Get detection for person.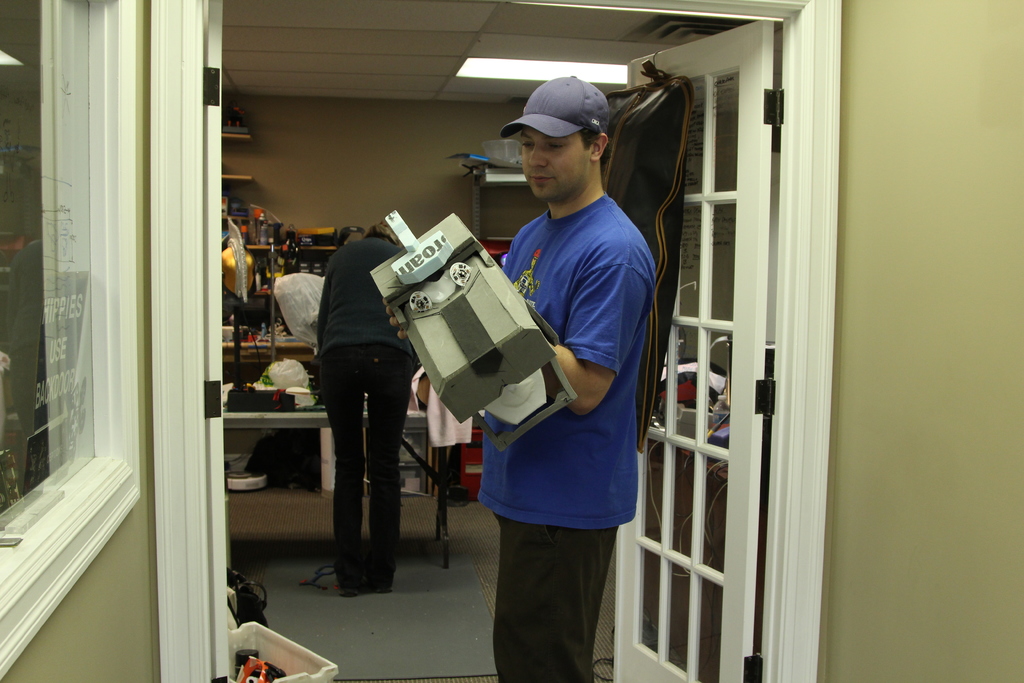
Detection: region(315, 220, 417, 593).
